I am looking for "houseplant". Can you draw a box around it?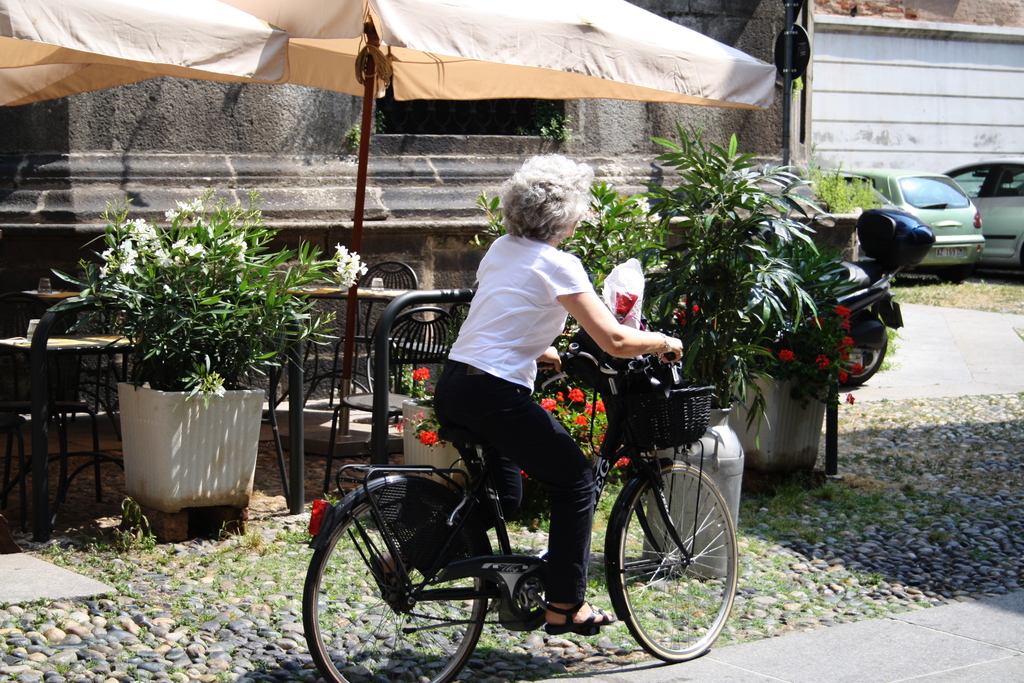
Sure, the bounding box is {"x1": 394, "y1": 357, "x2": 484, "y2": 497}.
